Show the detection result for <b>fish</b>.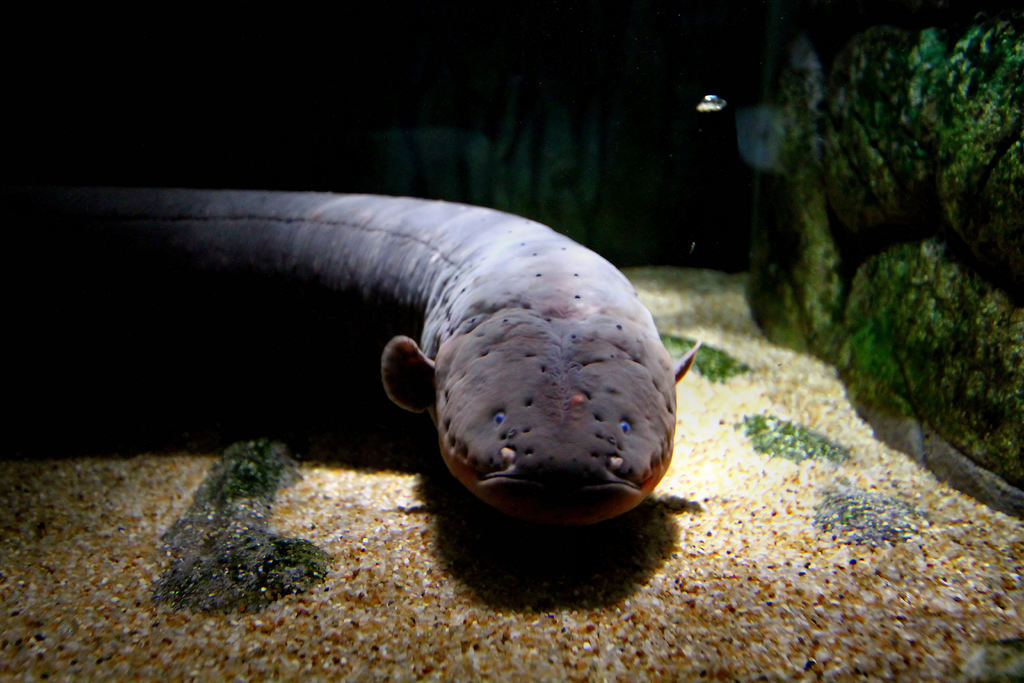
<bbox>0, 154, 705, 525</bbox>.
